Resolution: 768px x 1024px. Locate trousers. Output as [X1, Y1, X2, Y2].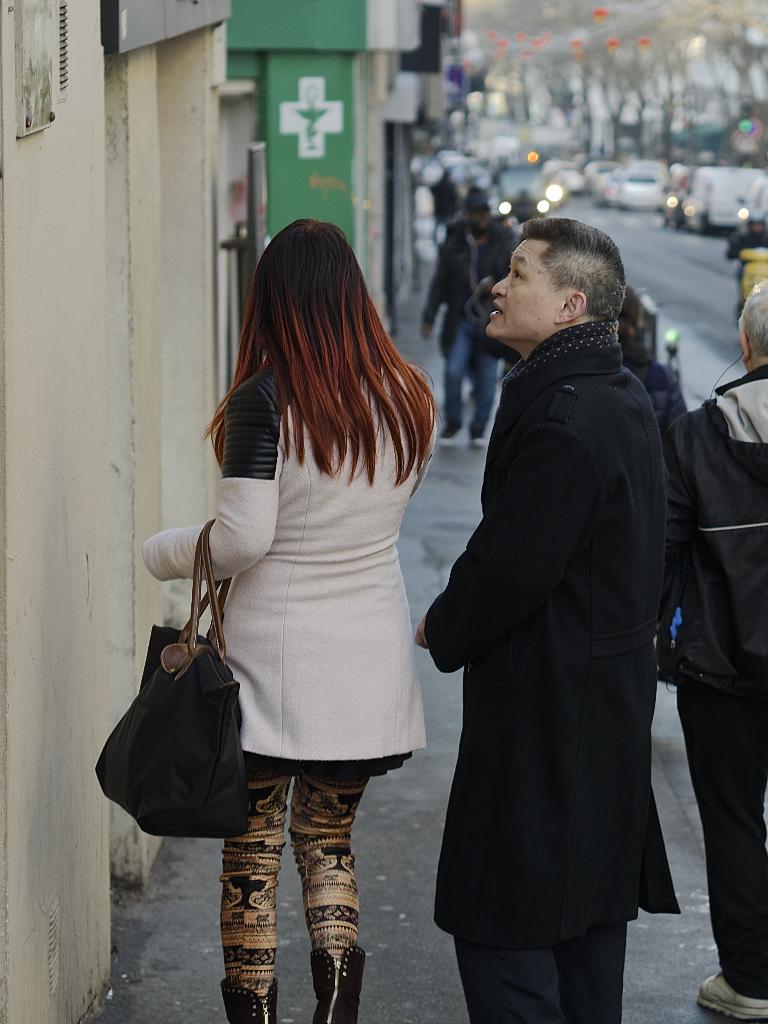
[448, 911, 626, 1023].
